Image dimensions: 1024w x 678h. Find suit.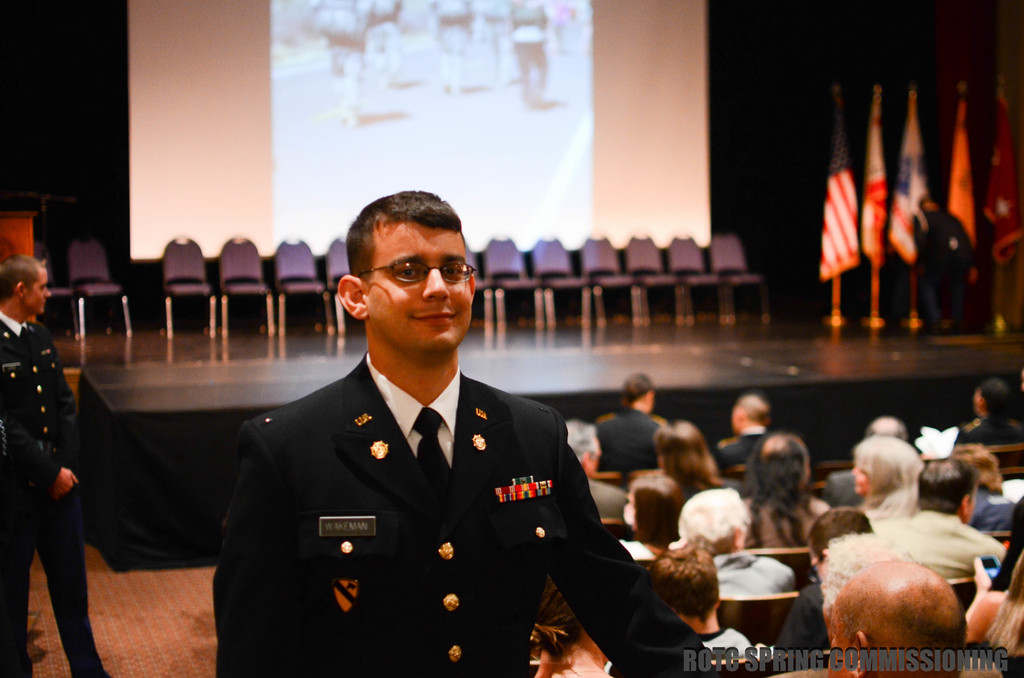
[left=212, top=357, right=697, bottom=677].
